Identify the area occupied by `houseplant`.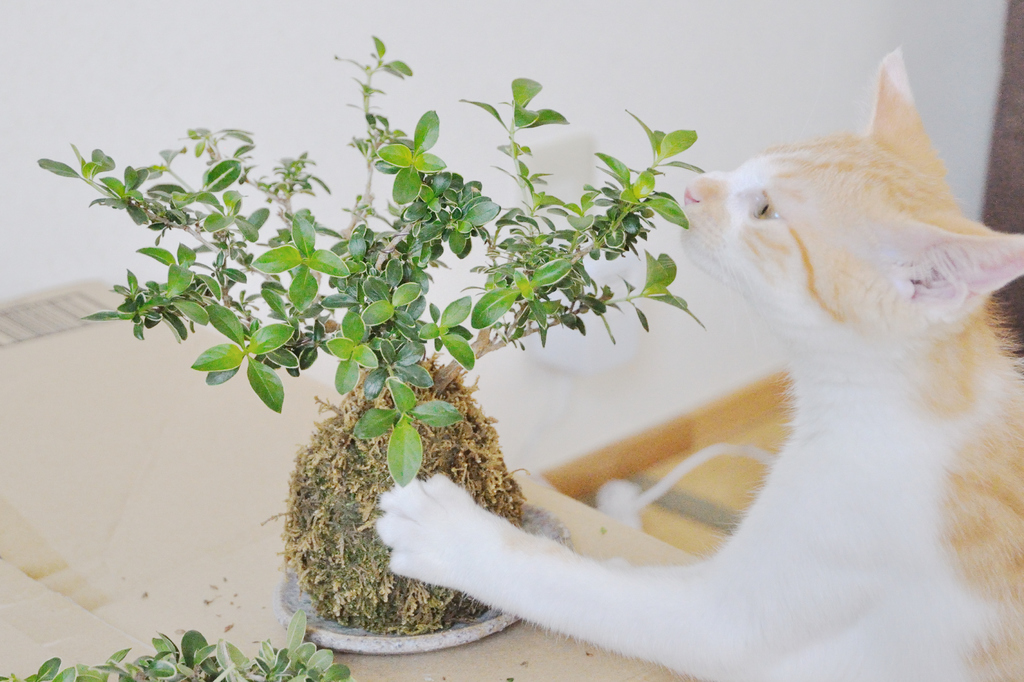
Area: locate(40, 26, 719, 654).
